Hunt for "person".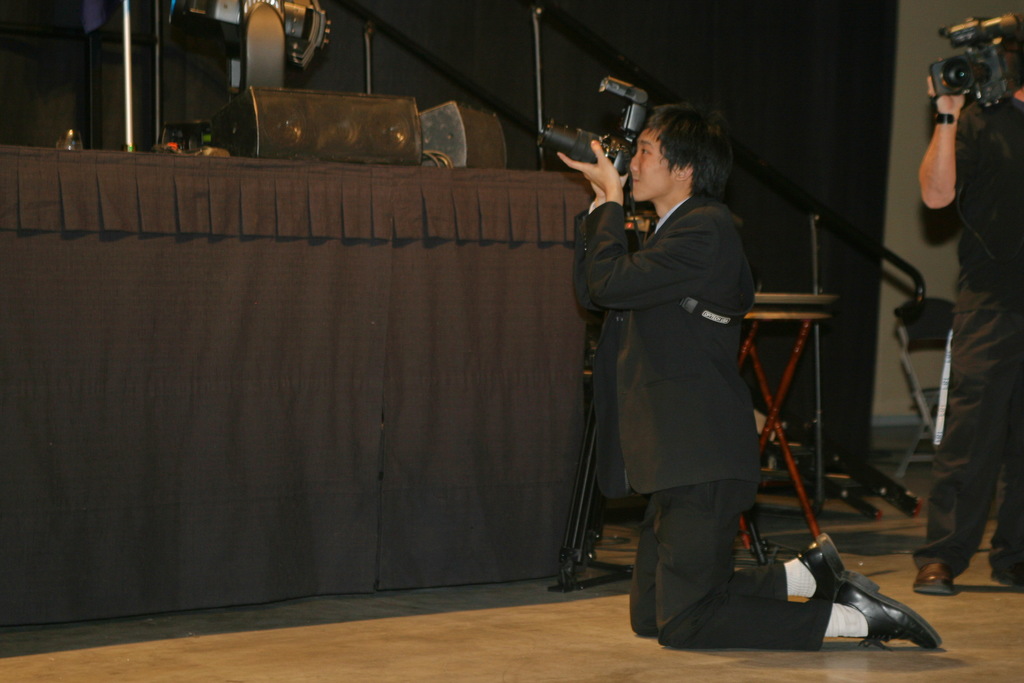
Hunted down at 572,88,787,651.
